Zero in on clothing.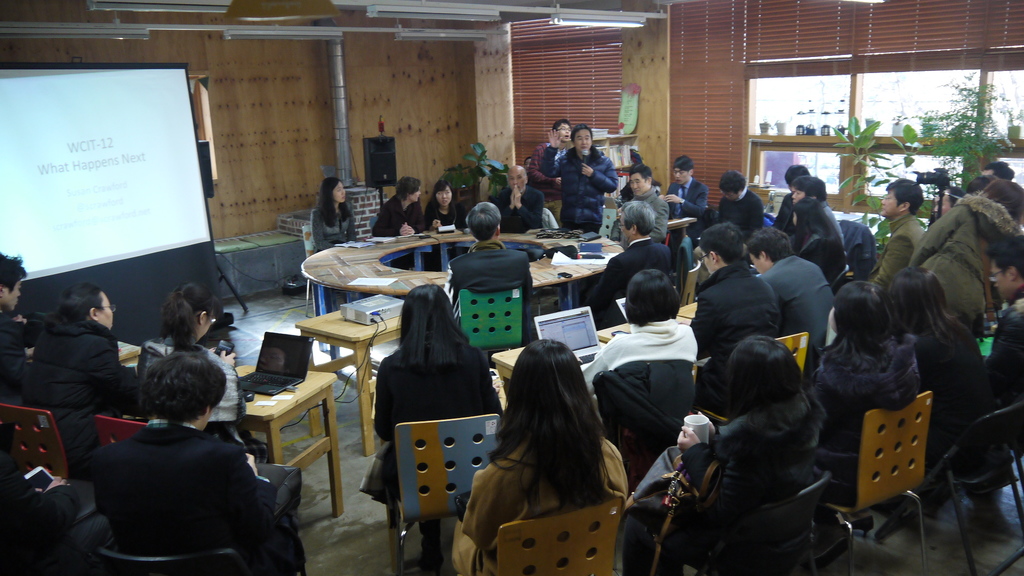
Zeroed in: (360,340,502,505).
